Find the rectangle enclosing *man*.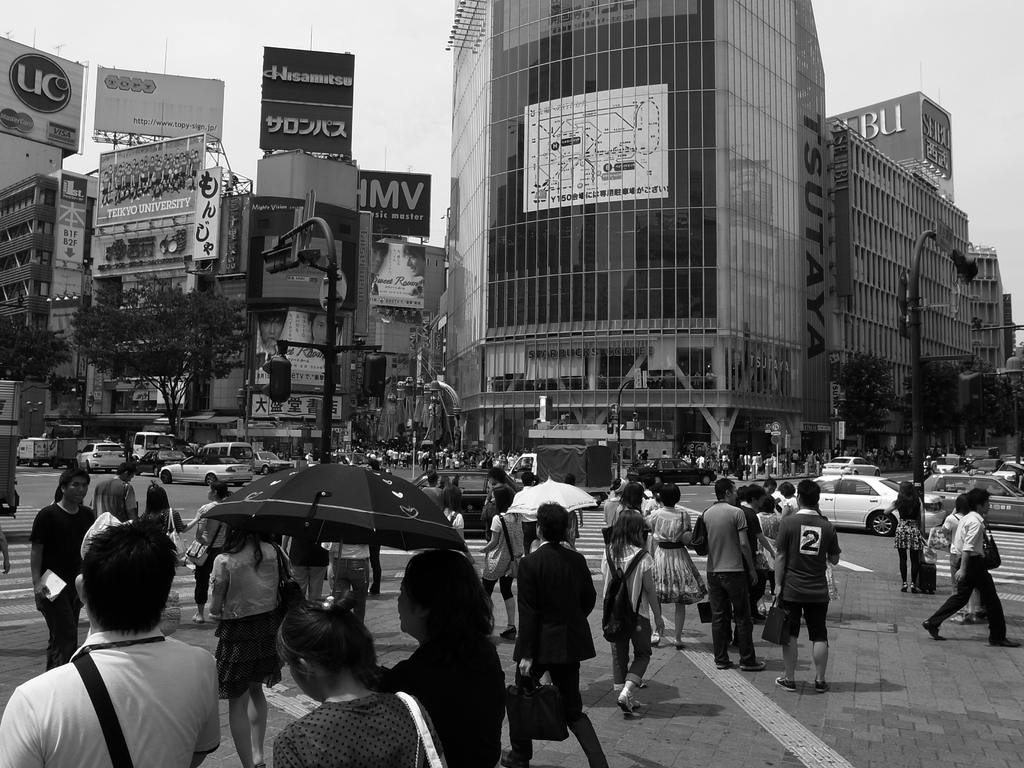
[500, 501, 614, 767].
